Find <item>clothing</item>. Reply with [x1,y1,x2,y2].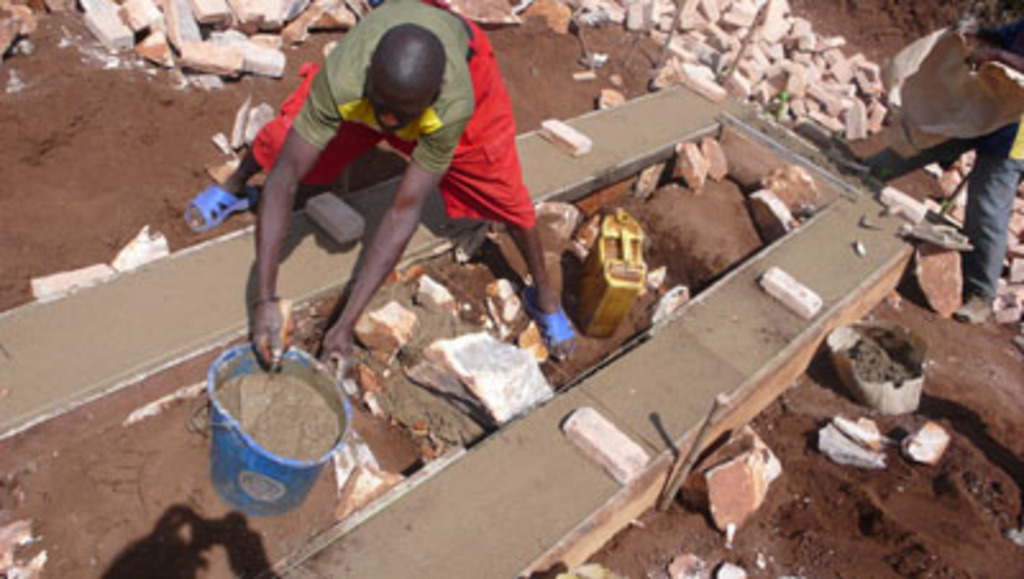
[292,0,479,179].
